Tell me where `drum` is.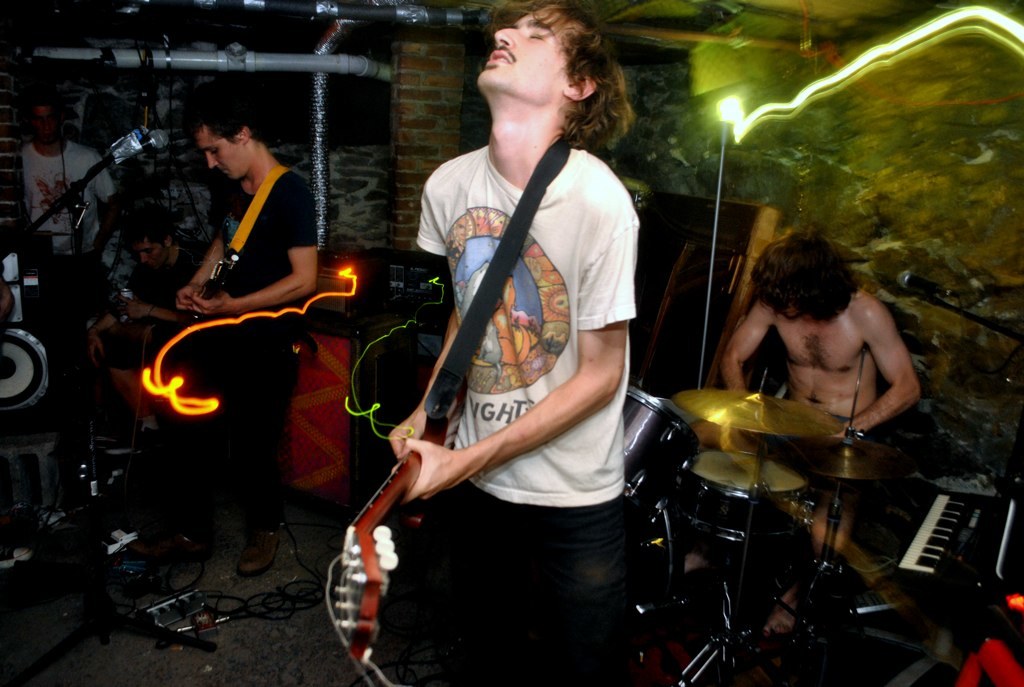
`drum` is at left=623, top=383, right=703, bottom=540.
